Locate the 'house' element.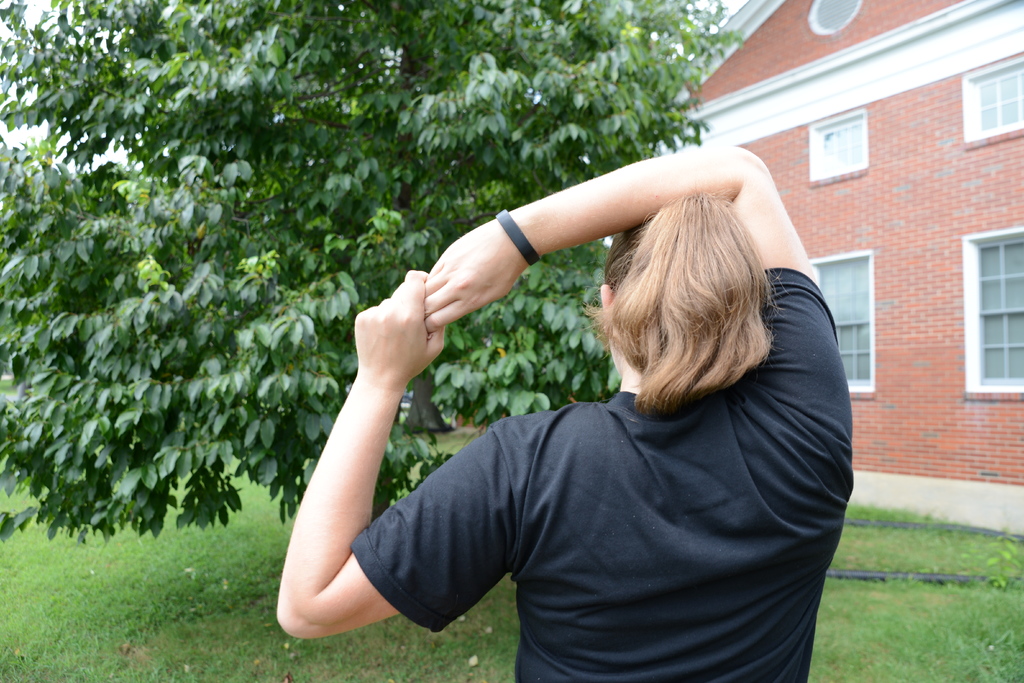
Element bbox: (left=756, top=2, right=1023, bottom=502).
